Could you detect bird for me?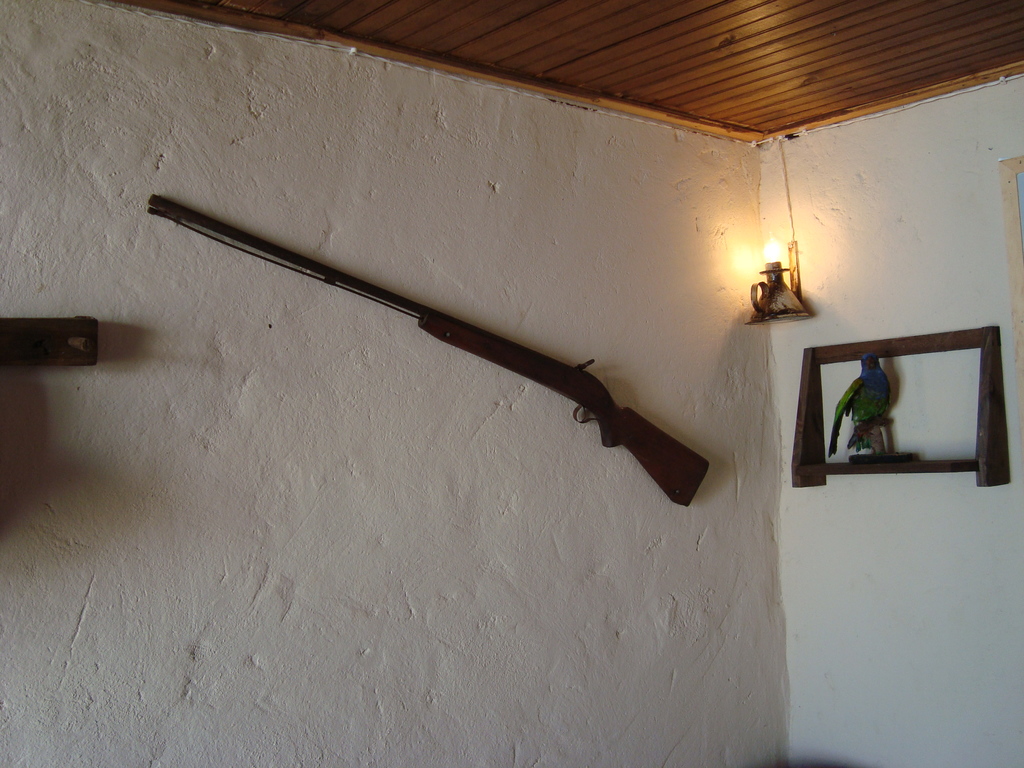
Detection result: region(825, 344, 899, 454).
